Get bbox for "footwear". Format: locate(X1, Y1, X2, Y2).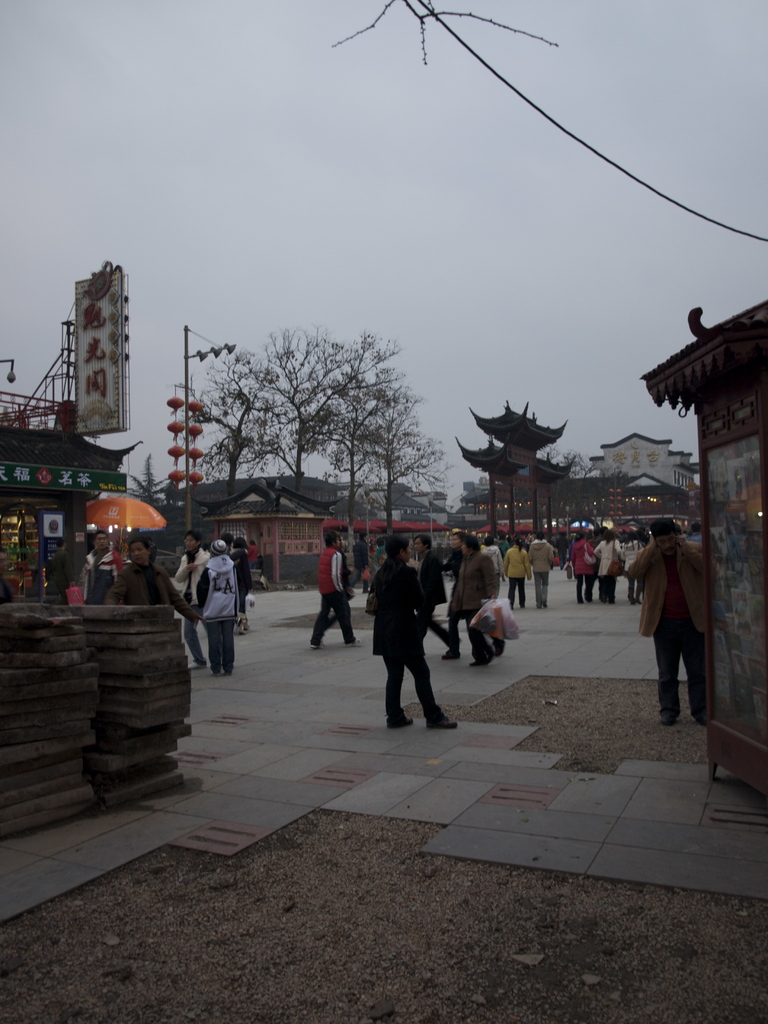
locate(439, 648, 462, 662).
